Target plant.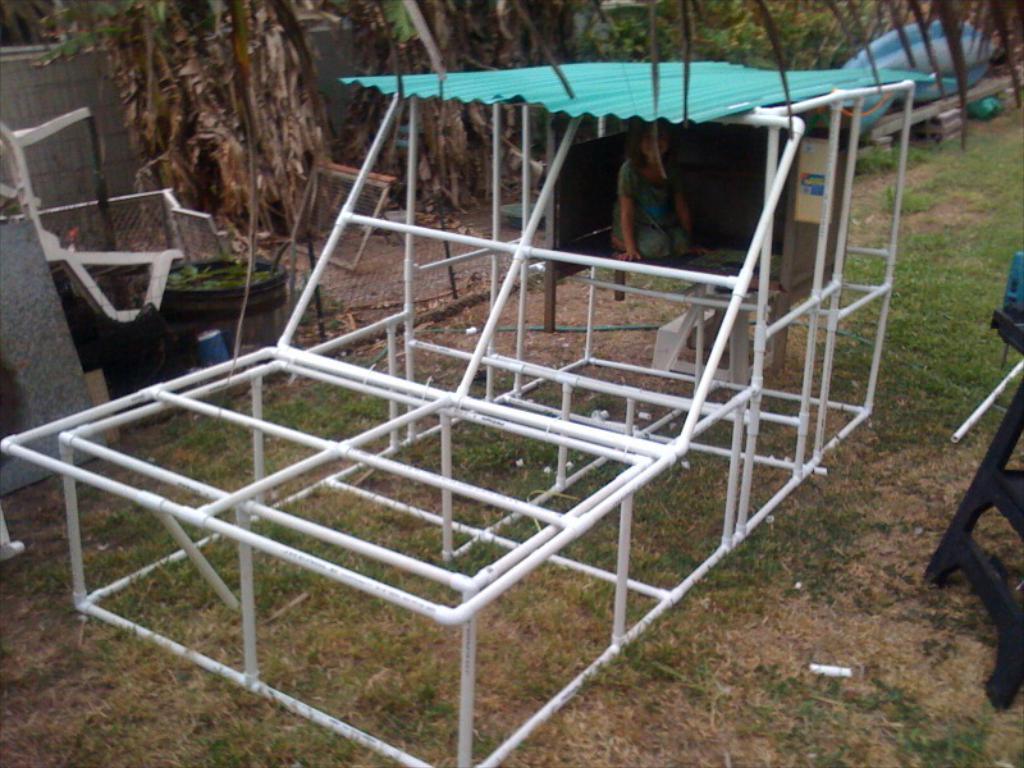
Target region: select_region(165, 261, 275, 284).
